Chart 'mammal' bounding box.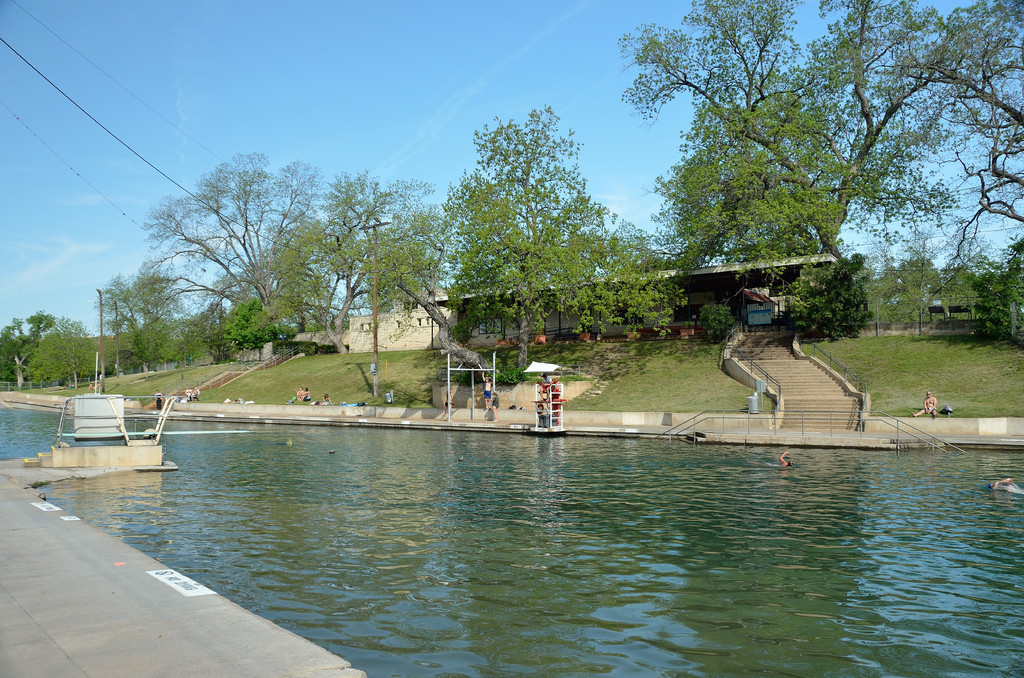
Charted: x1=480 y1=369 x2=492 y2=412.
